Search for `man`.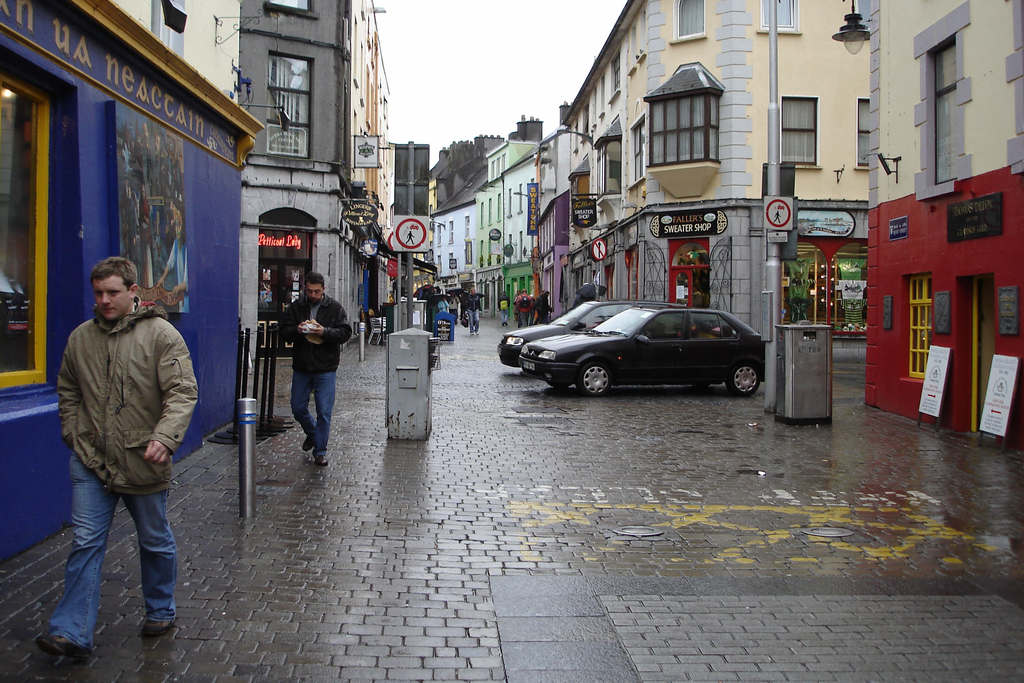
Found at bbox=(465, 285, 482, 336).
